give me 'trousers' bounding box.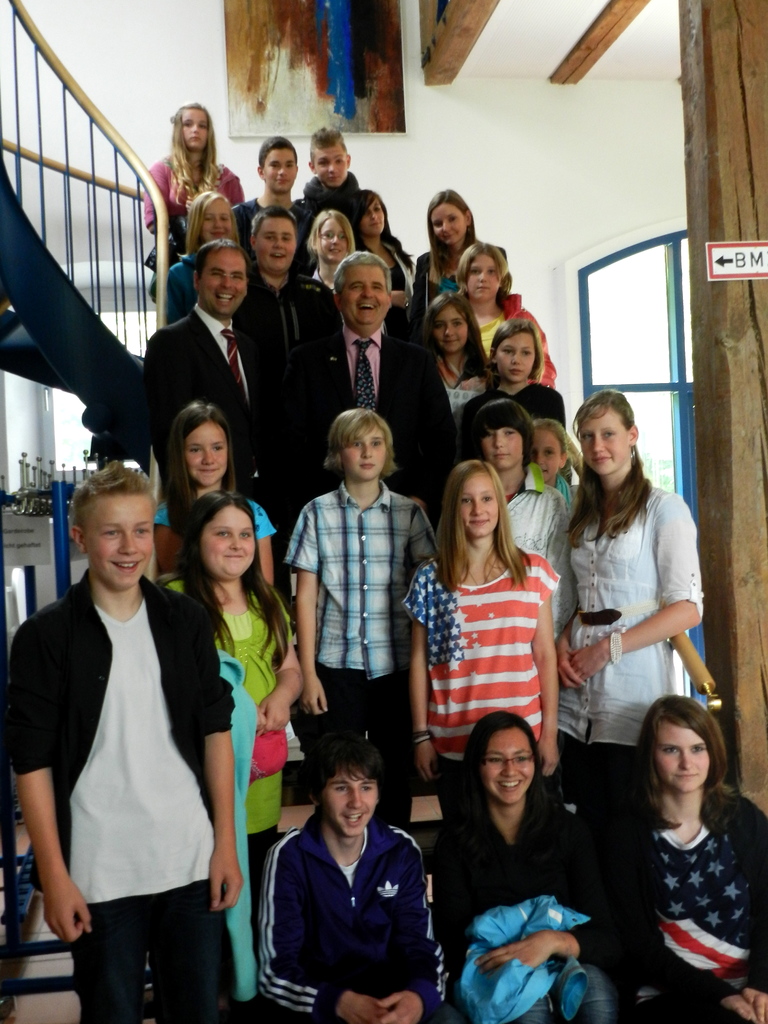
(left=242, top=826, right=278, bottom=954).
